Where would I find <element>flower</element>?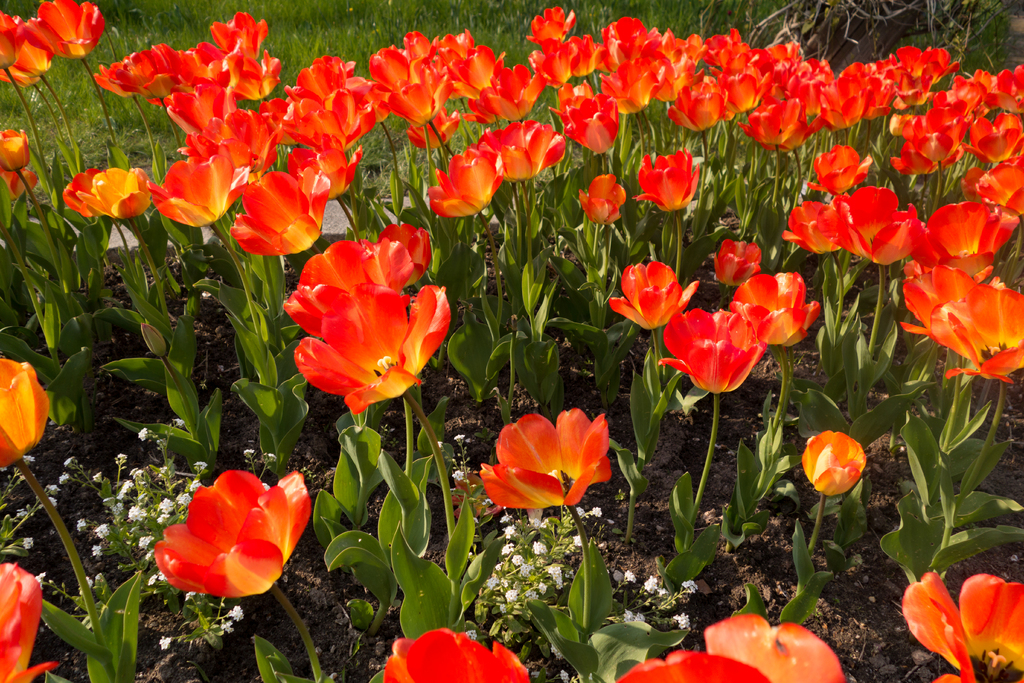
At [529,7,571,42].
